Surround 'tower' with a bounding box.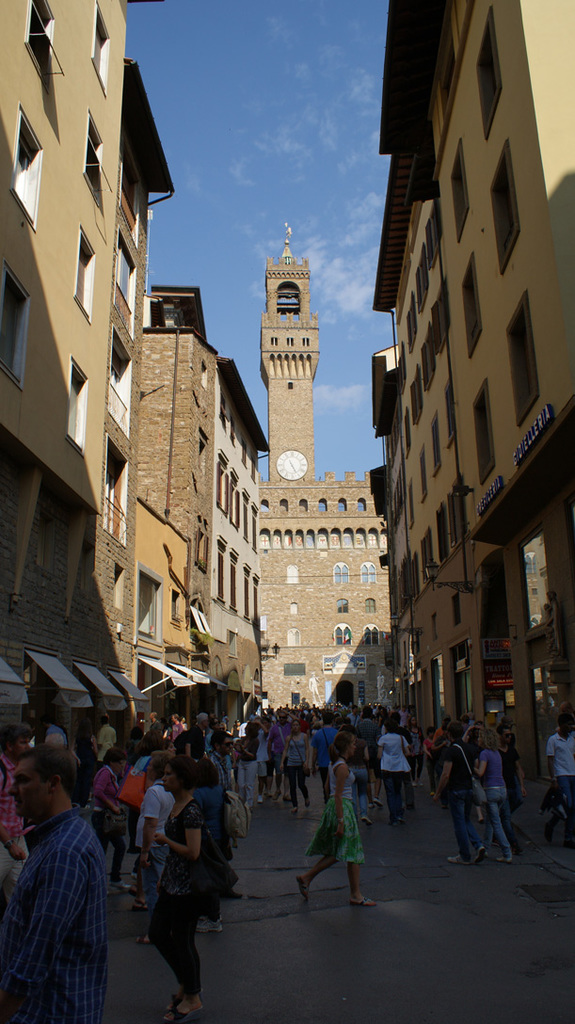
257, 229, 392, 709.
